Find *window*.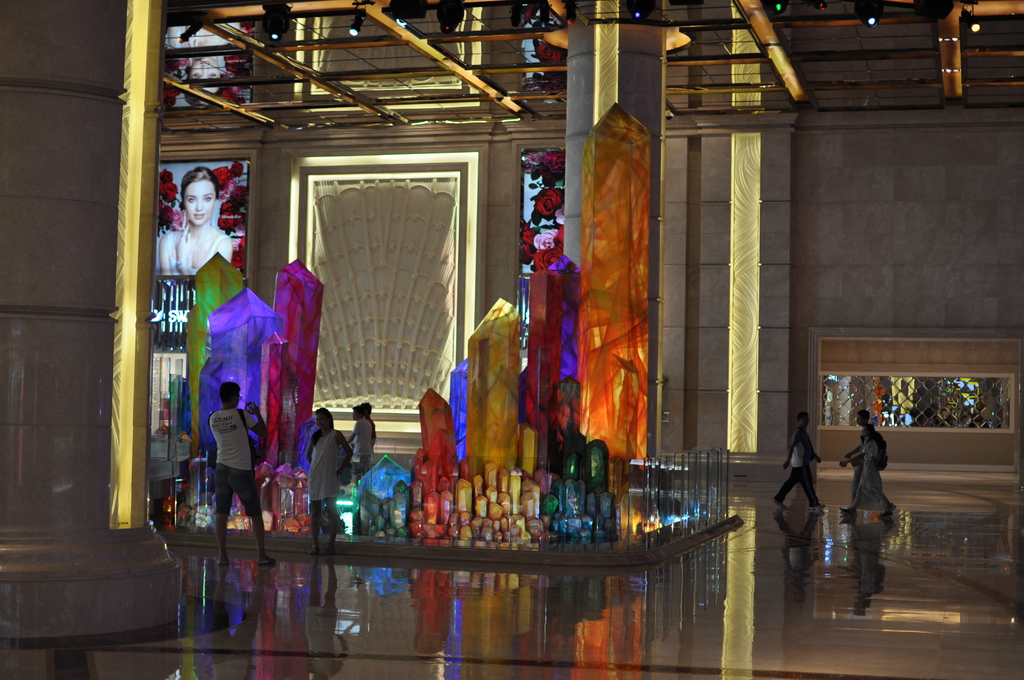
824 376 1012 430.
